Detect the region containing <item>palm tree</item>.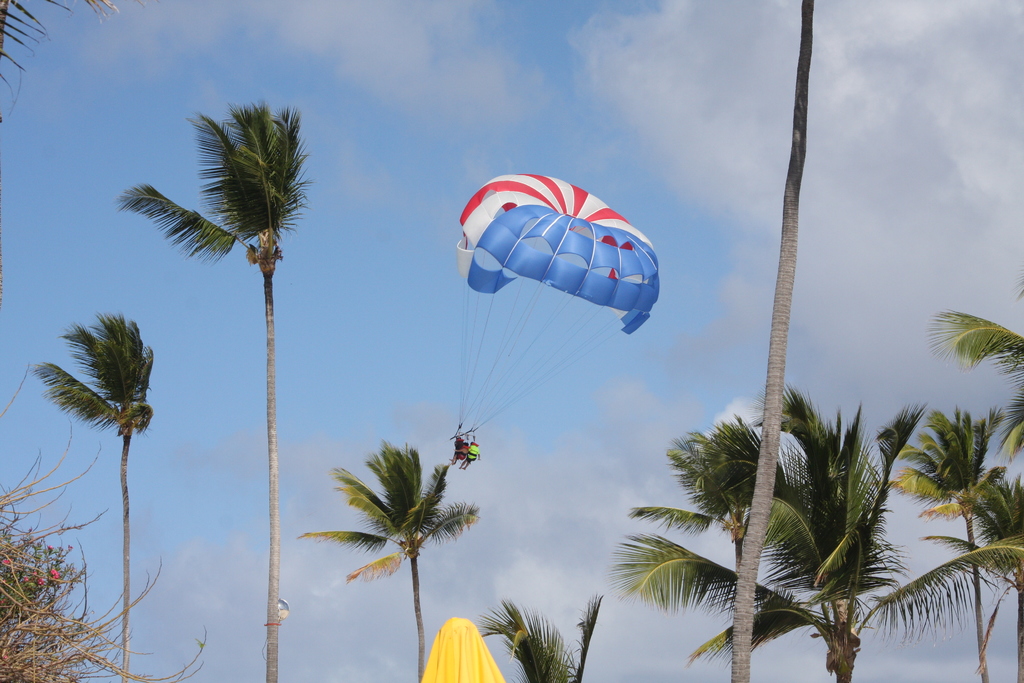
bbox=[856, 467, 1023, 682].
